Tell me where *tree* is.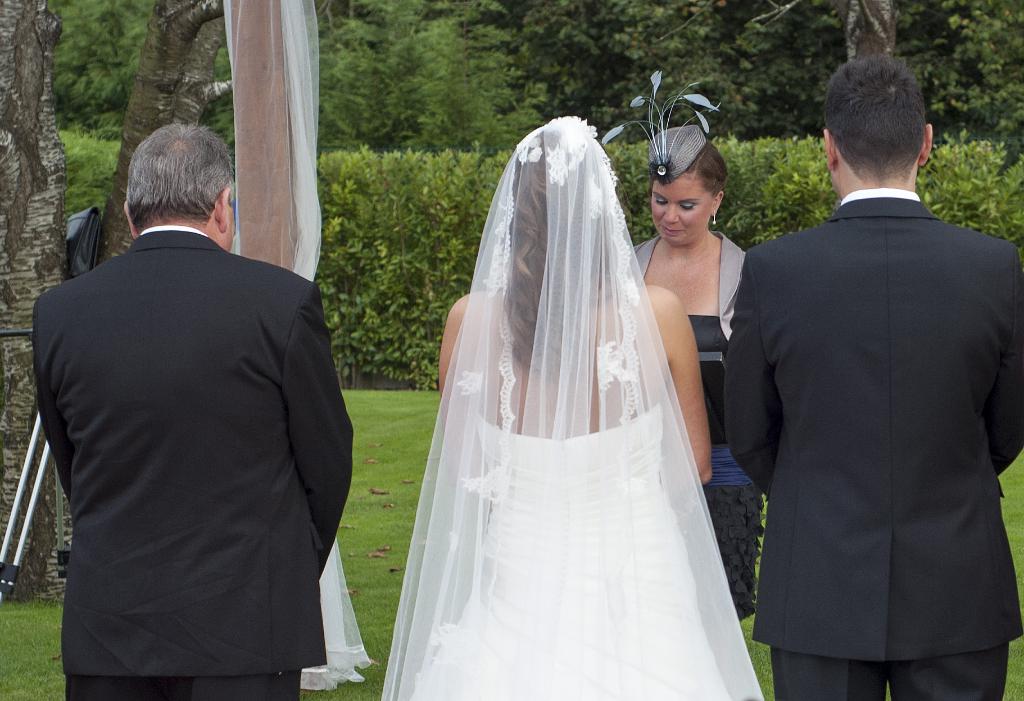
*tree* is at rect(0, 0, 265, 599).
